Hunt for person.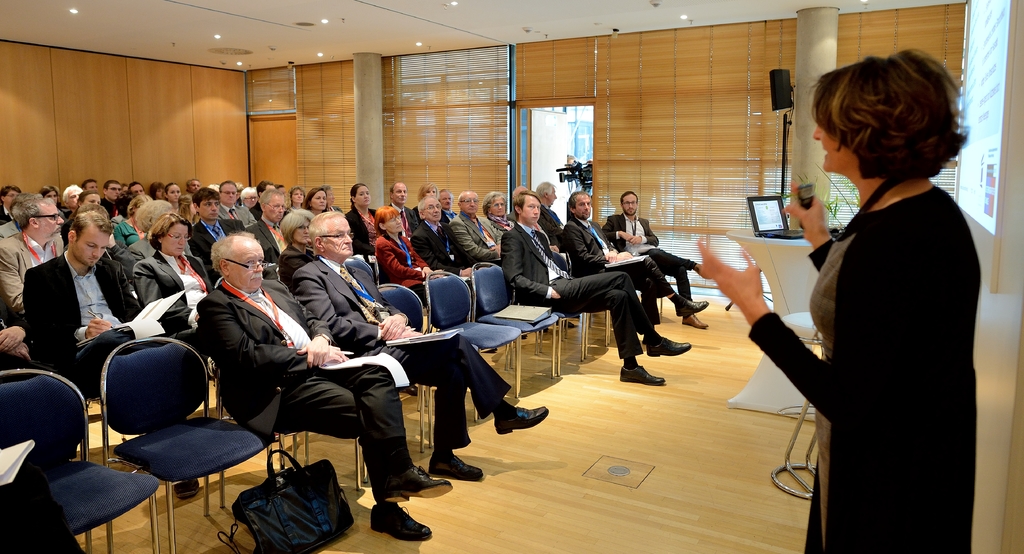
Hunted down at select_region(779, 28, 986, 553).
